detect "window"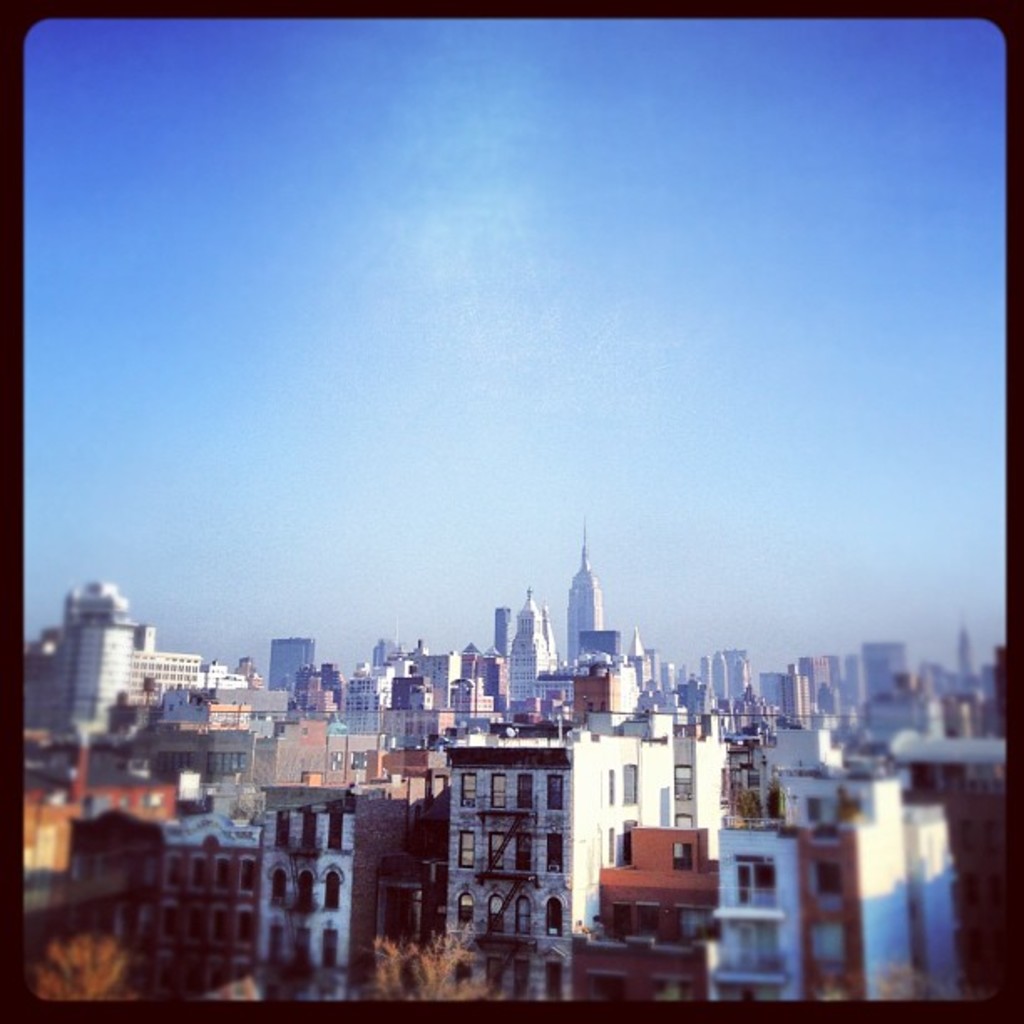
Rect(507, 895, 534, 932)
